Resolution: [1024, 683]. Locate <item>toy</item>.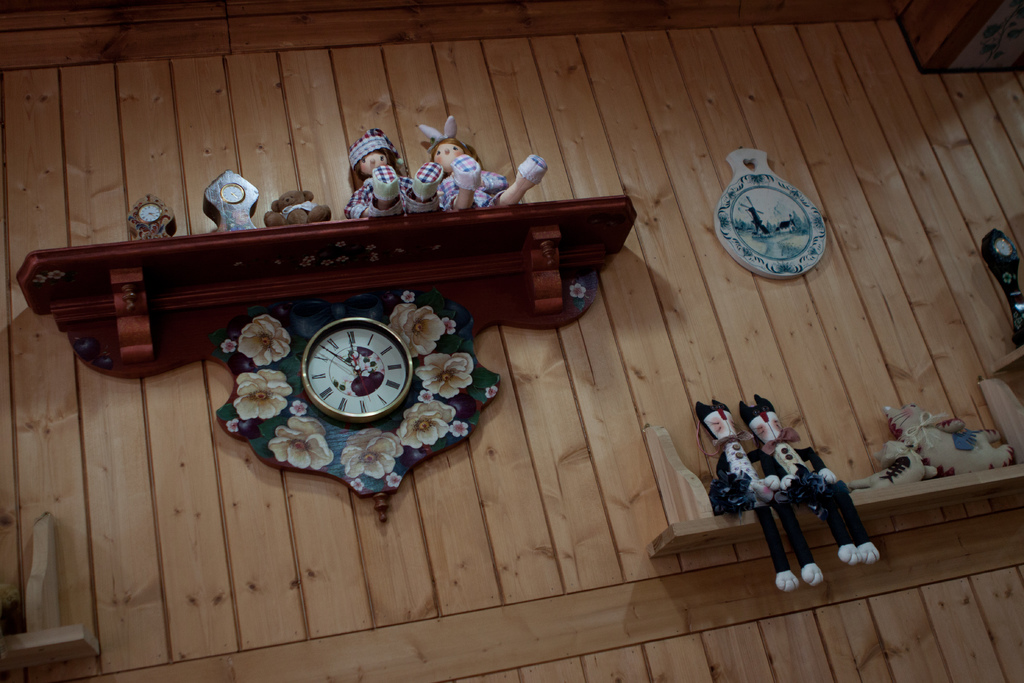
850 447 934 485.
